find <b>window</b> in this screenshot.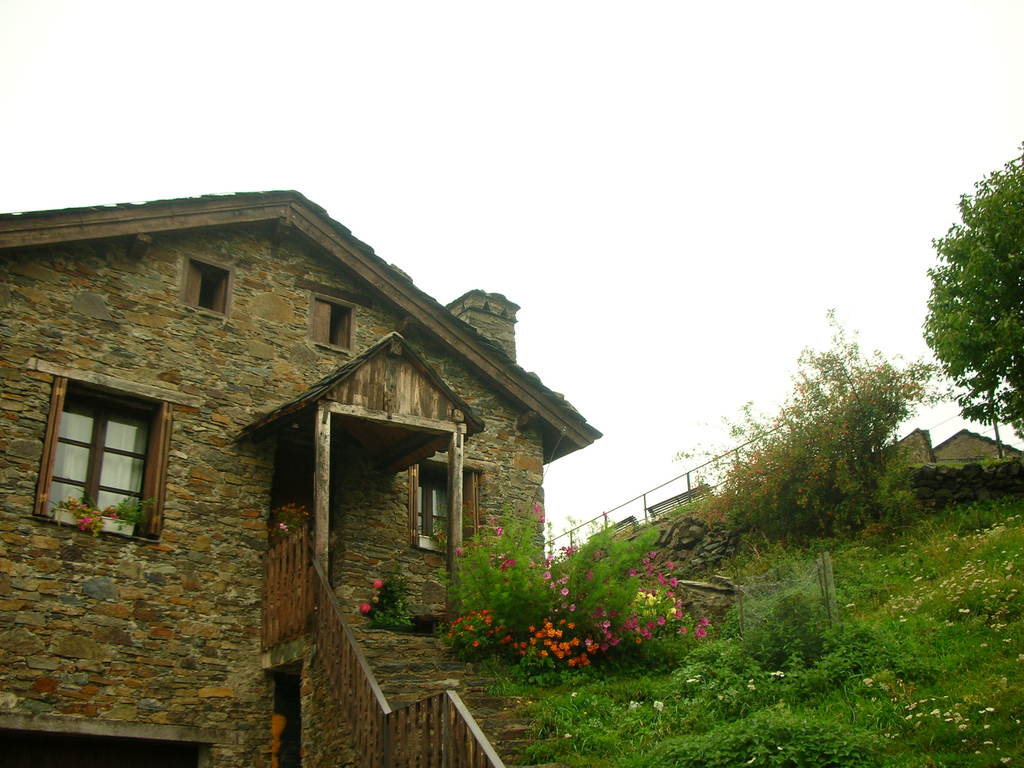
The bounding box for <b>window</b> is 51/369/170/521.
